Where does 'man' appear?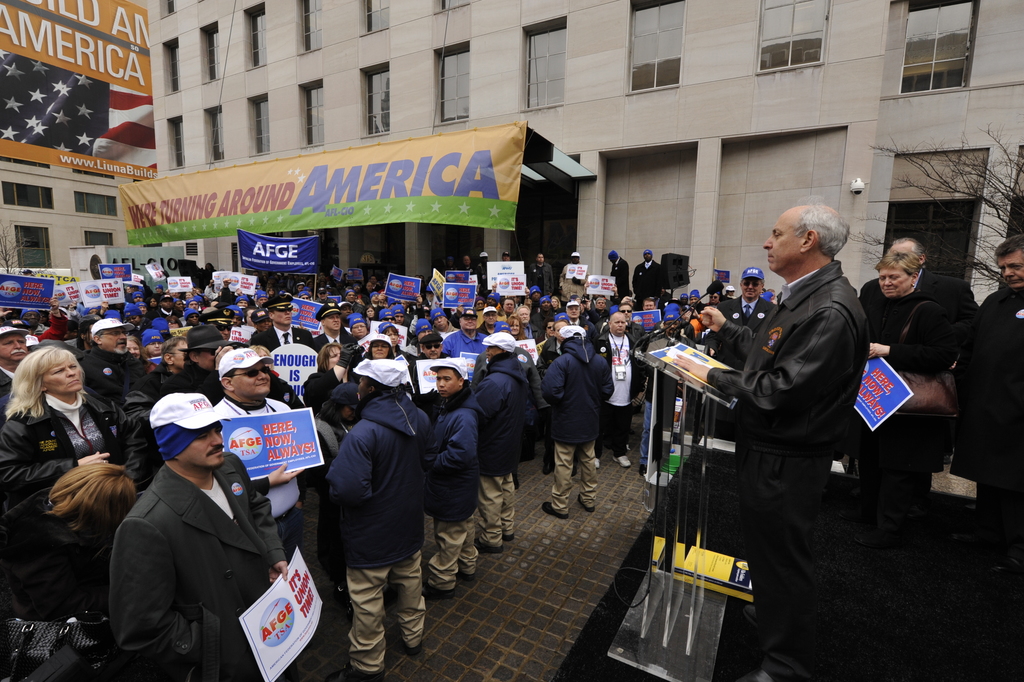
Appears at [x1=475, y1=250, x2=491, y2=295].
